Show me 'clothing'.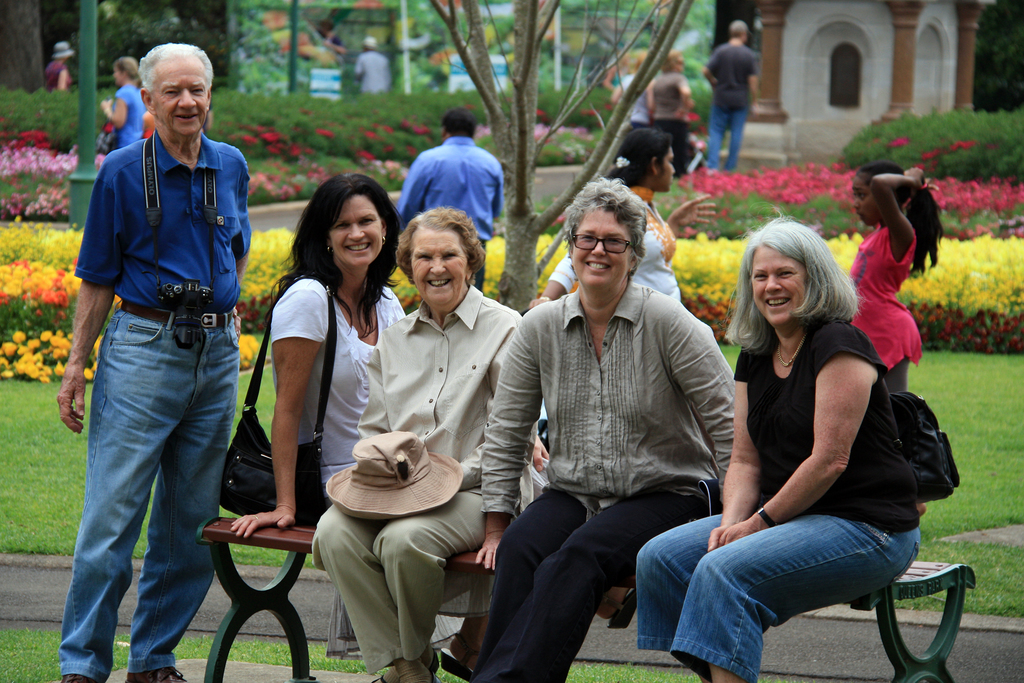
'clothing' is here: bbox(111, 82, 145, 151).
